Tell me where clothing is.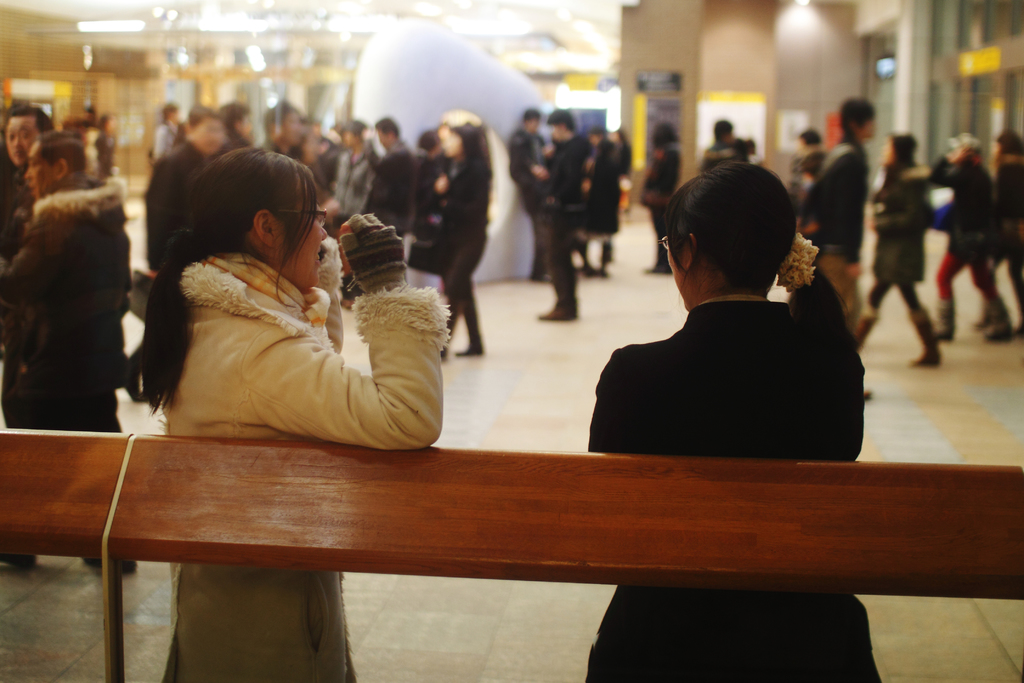
clothing is at <box>982,159,1023,297</box>.
